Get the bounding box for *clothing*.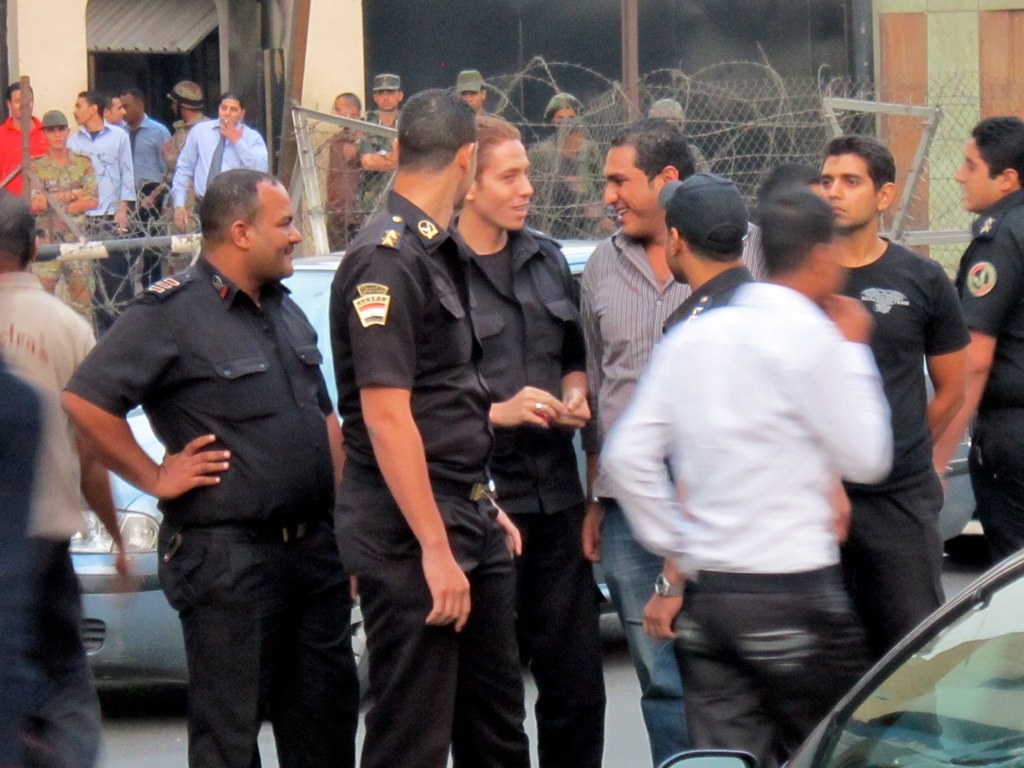
box=[956, 190, 1023, 569].
